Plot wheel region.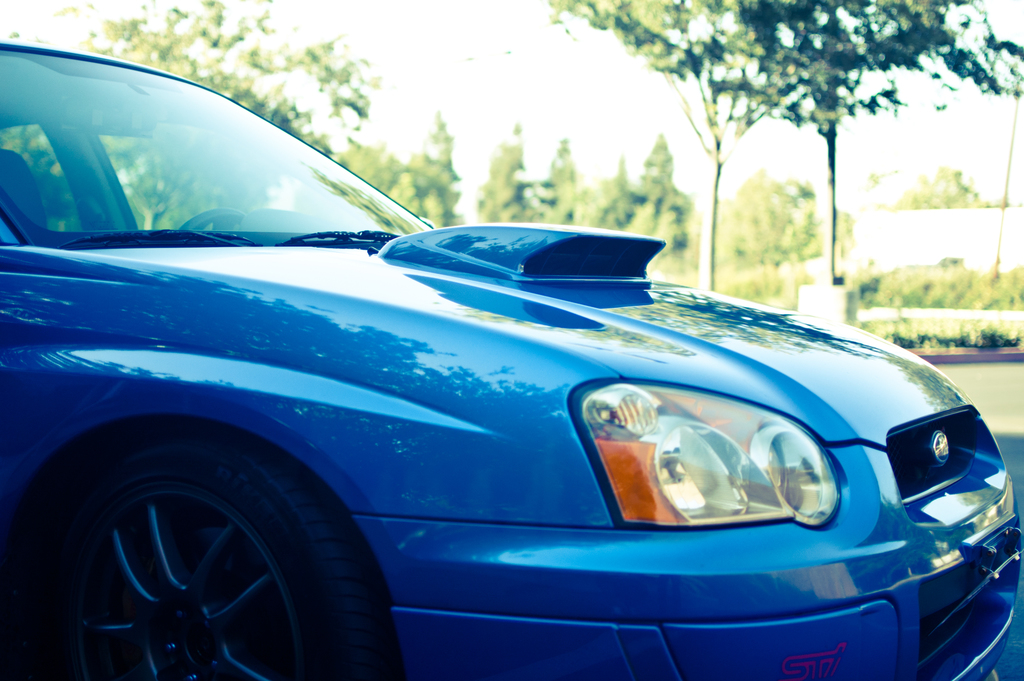
Plotted at locate(48, 434, 388, 662).
